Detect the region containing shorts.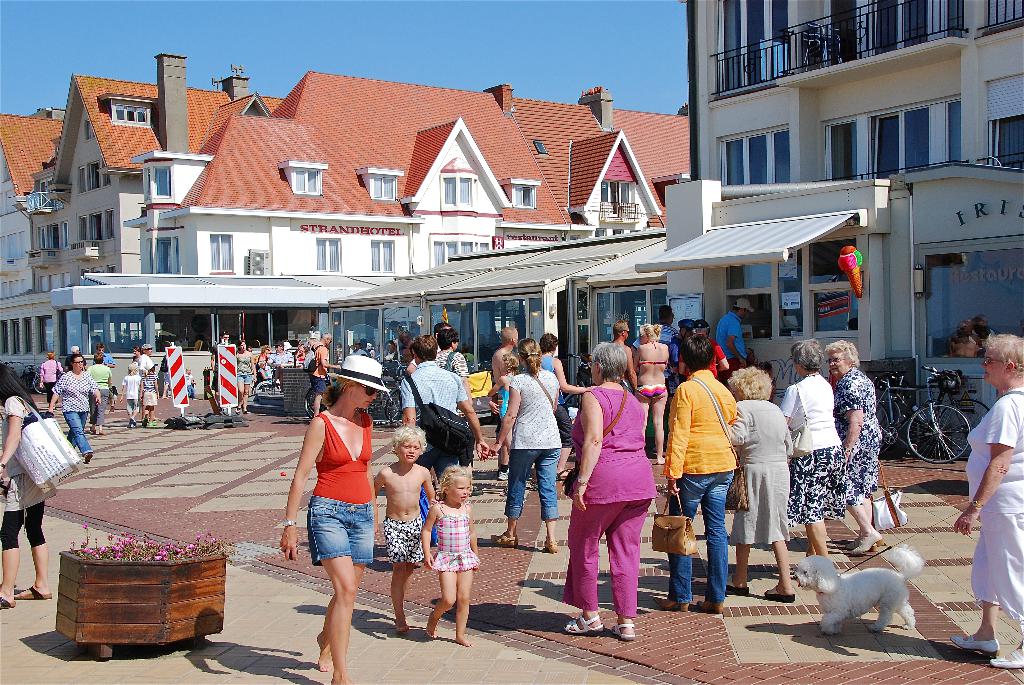
box=[124, 396, 141, 414].
